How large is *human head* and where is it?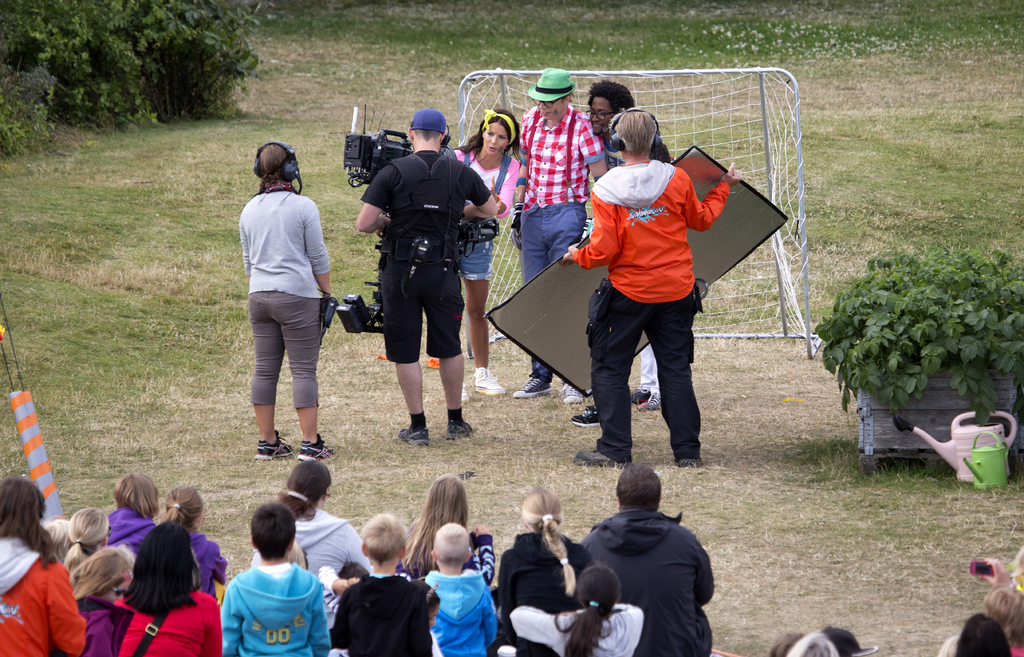
Bounding box: <region>534, 68, 577, 121</region>.
